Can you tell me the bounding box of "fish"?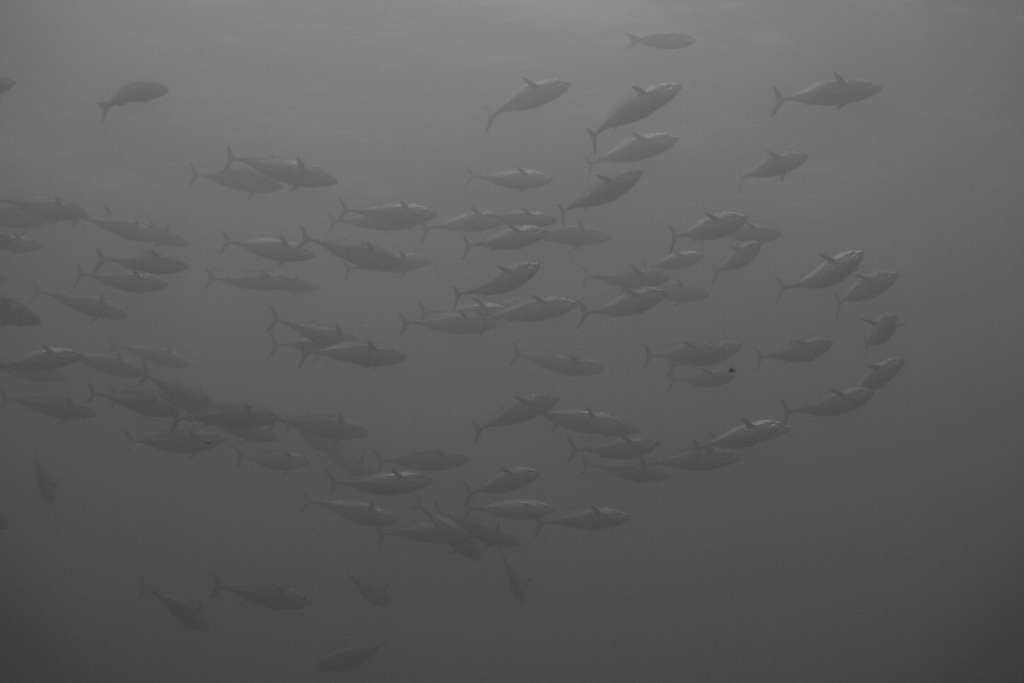
{"x1": 264, "y1": 327, "x2": 303, "y2": 352}.
